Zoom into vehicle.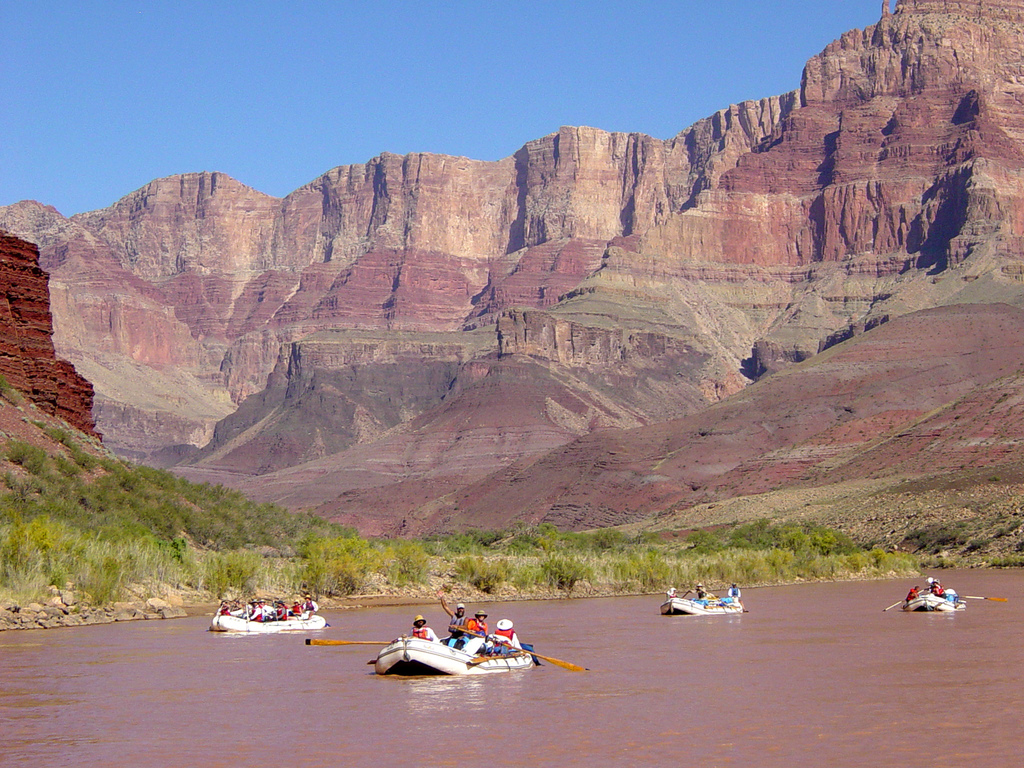
Zoom target: bbox=(447, 625, 588, 673).
